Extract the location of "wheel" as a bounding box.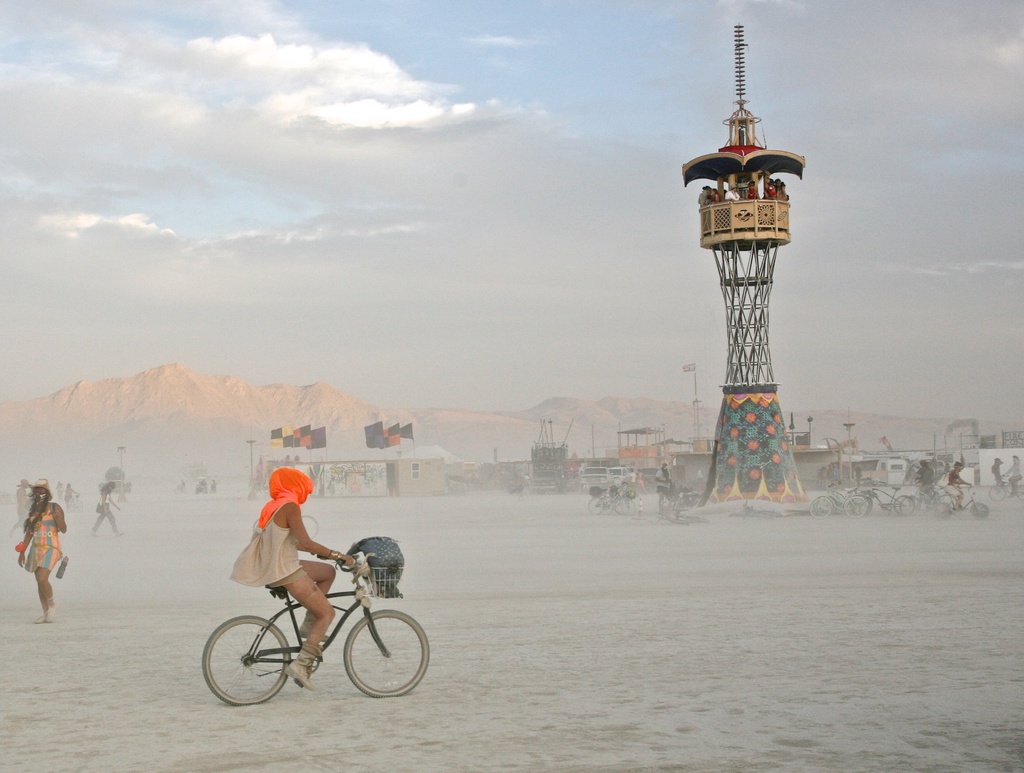
crop(666, 515, 685, 526).
